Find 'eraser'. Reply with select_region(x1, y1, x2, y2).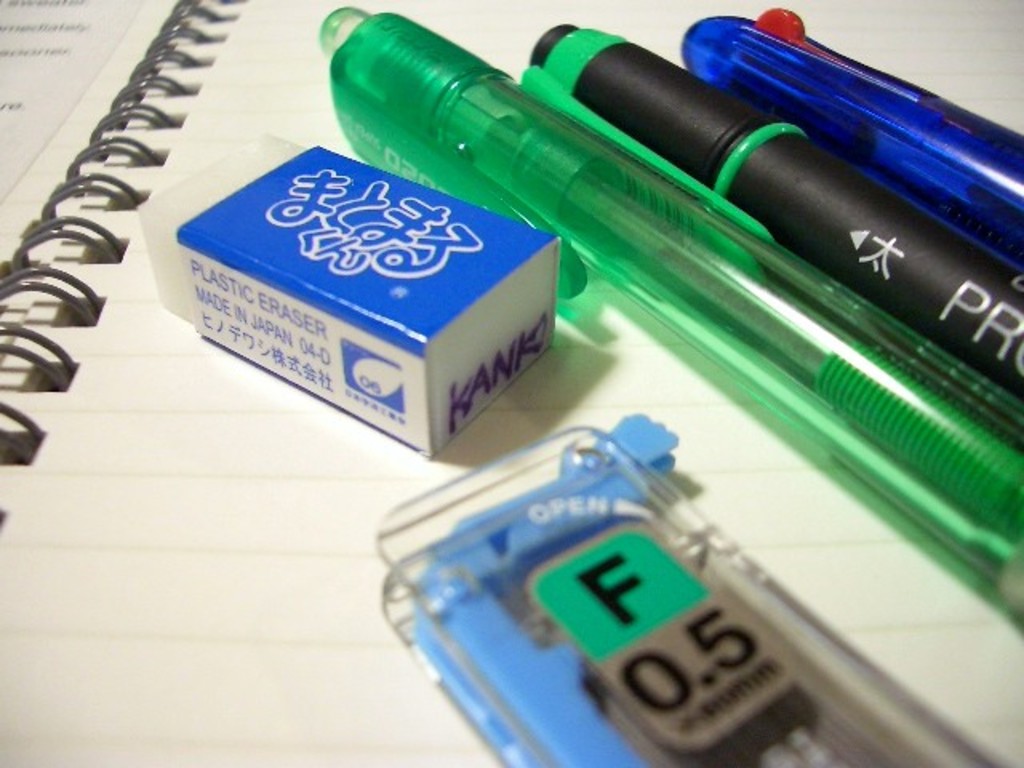
select_region(134, 126, 557, 456).
